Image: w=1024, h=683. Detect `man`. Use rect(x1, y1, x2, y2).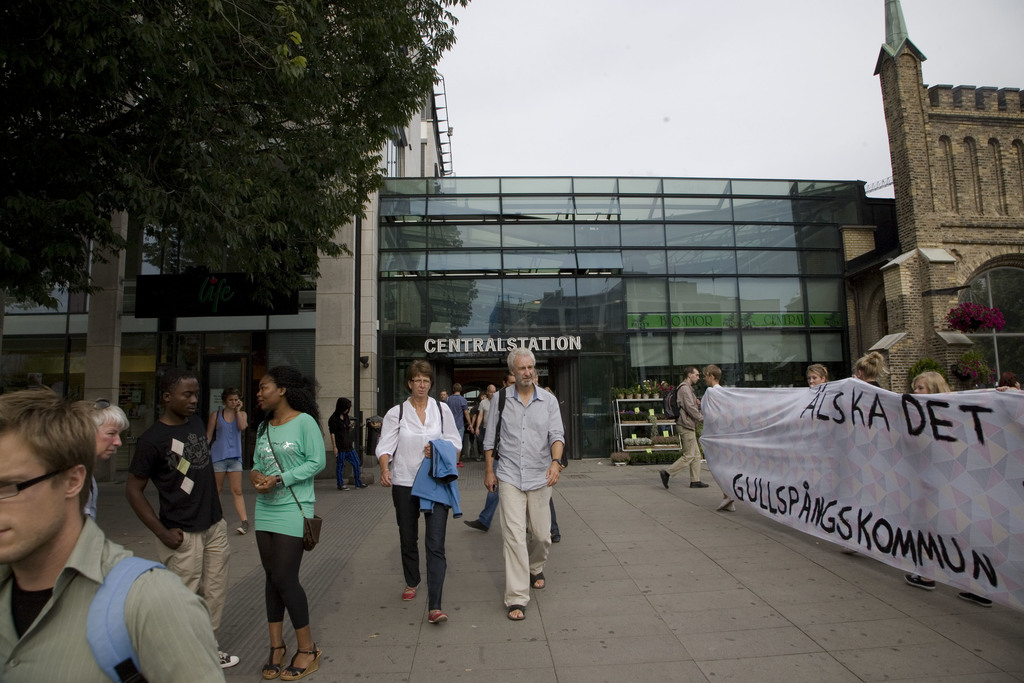
rect(447, 385, 472, 468).
